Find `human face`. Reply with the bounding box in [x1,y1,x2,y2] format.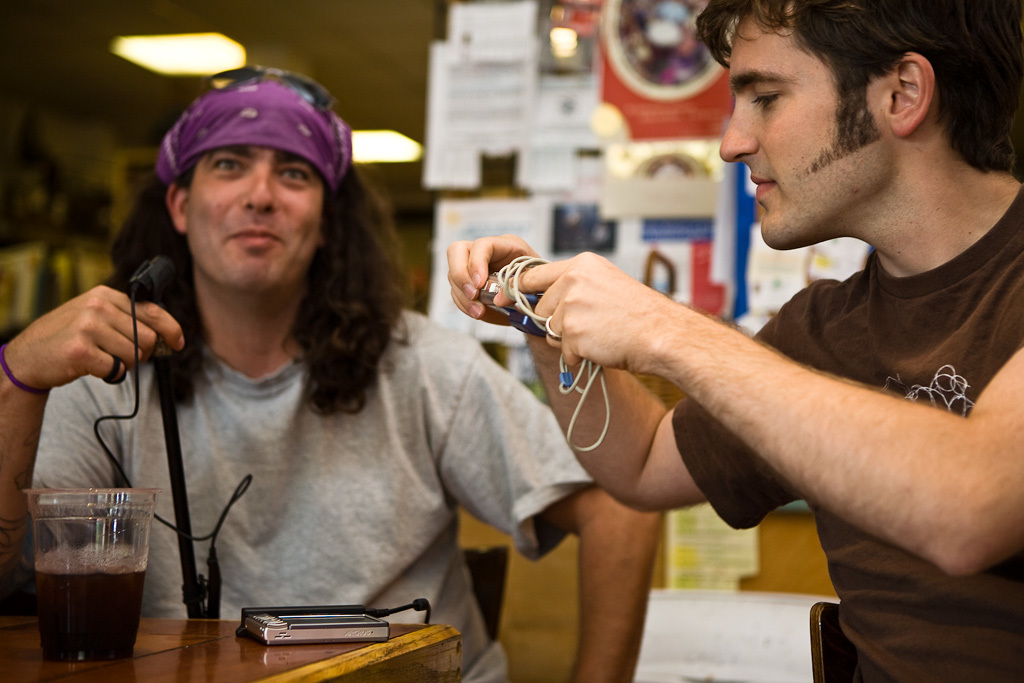
[186,141,319,293].
